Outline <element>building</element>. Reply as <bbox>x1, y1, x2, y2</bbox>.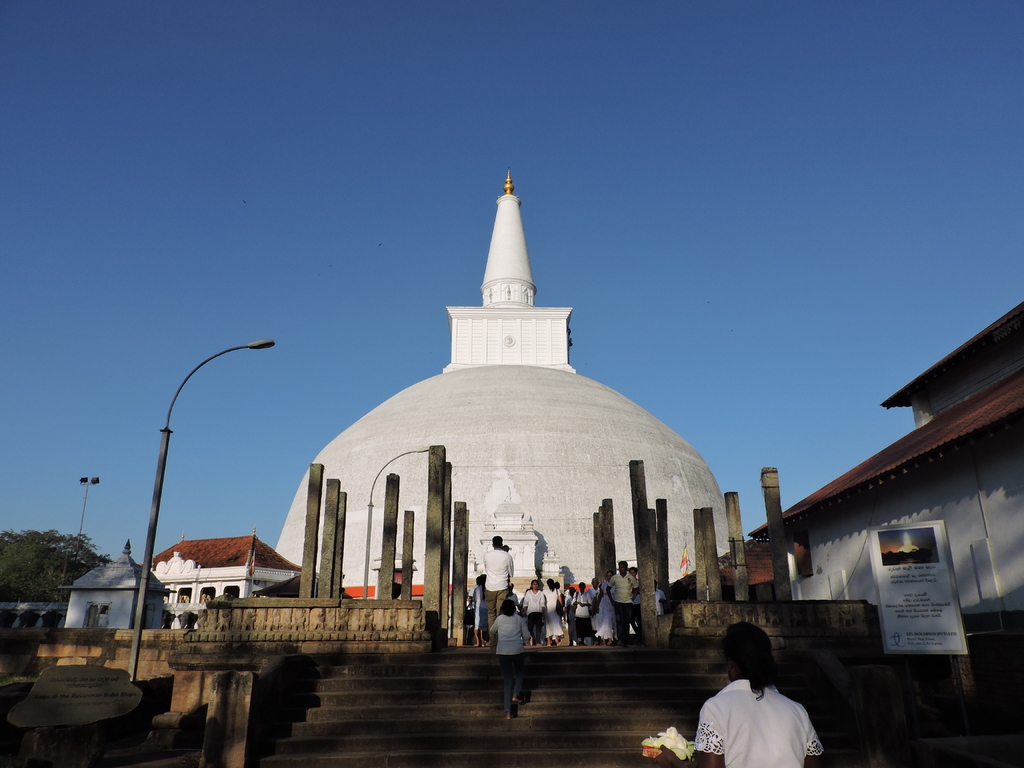
<bbox>666, 540, 775, 604</bbox>.
